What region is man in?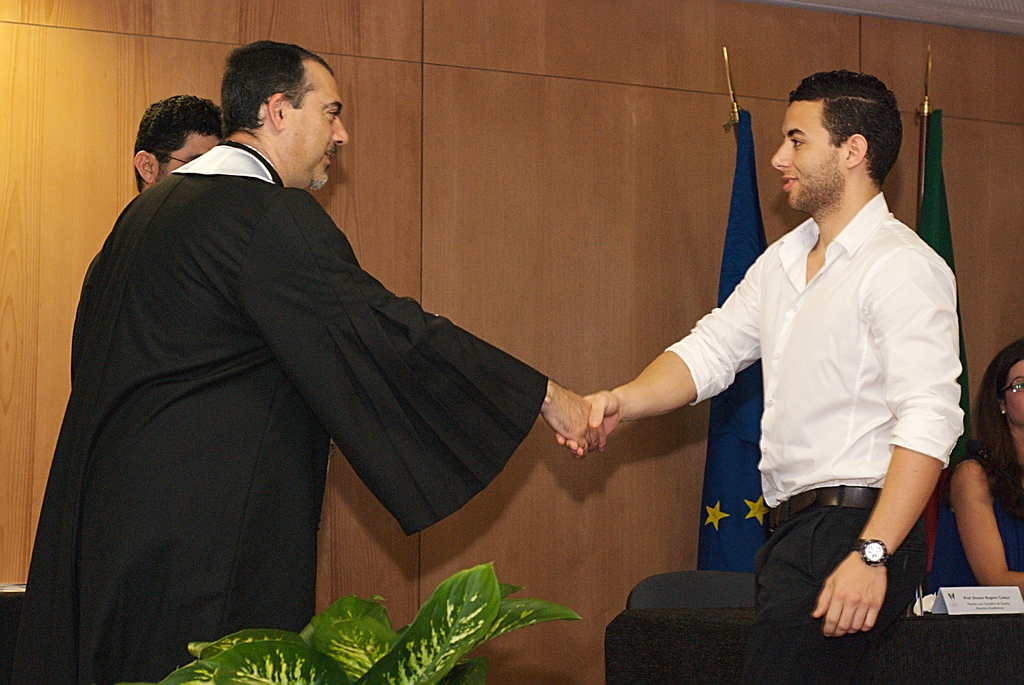
[544, 63, 968, 684].
